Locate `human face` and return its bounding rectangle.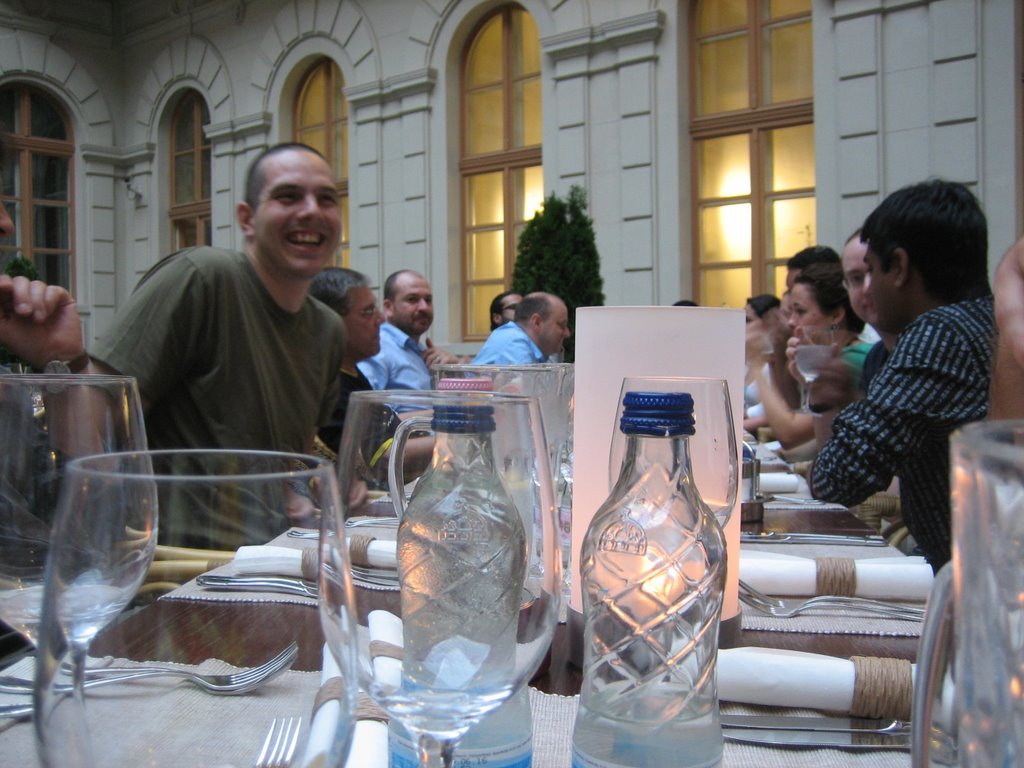
Rect(544, 304, 568, 349).
